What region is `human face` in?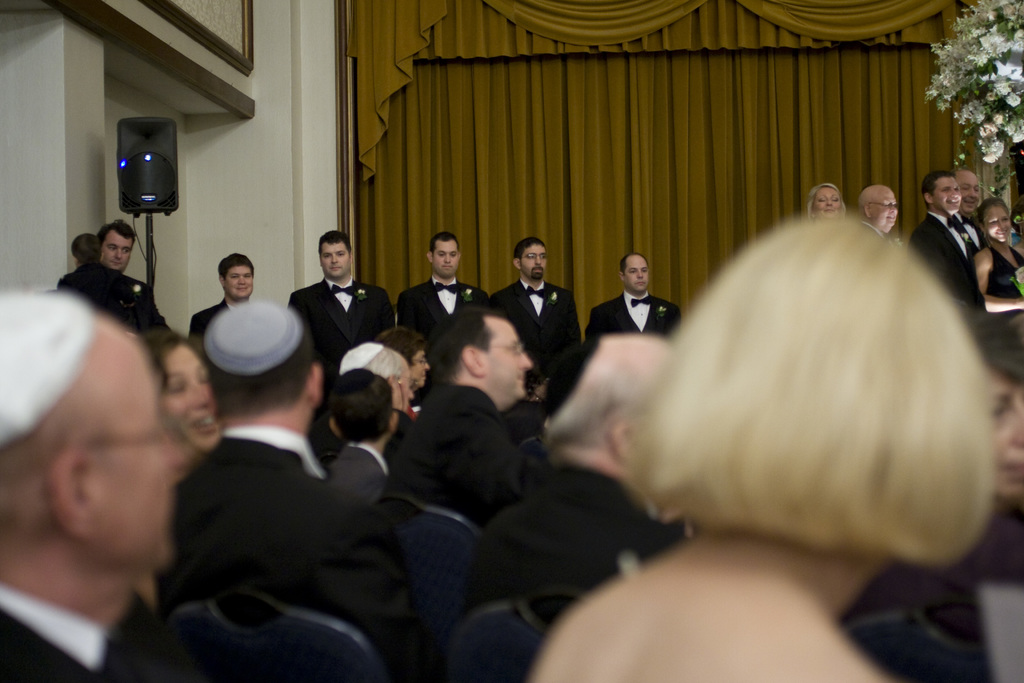
[954, 174, 979, 210].
